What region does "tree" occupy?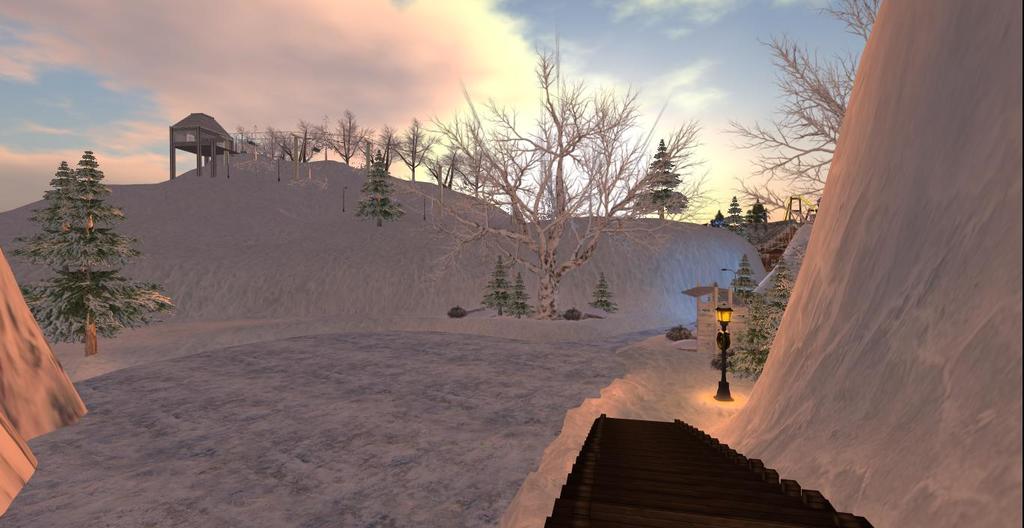
region(229, 121, 254, 167).
